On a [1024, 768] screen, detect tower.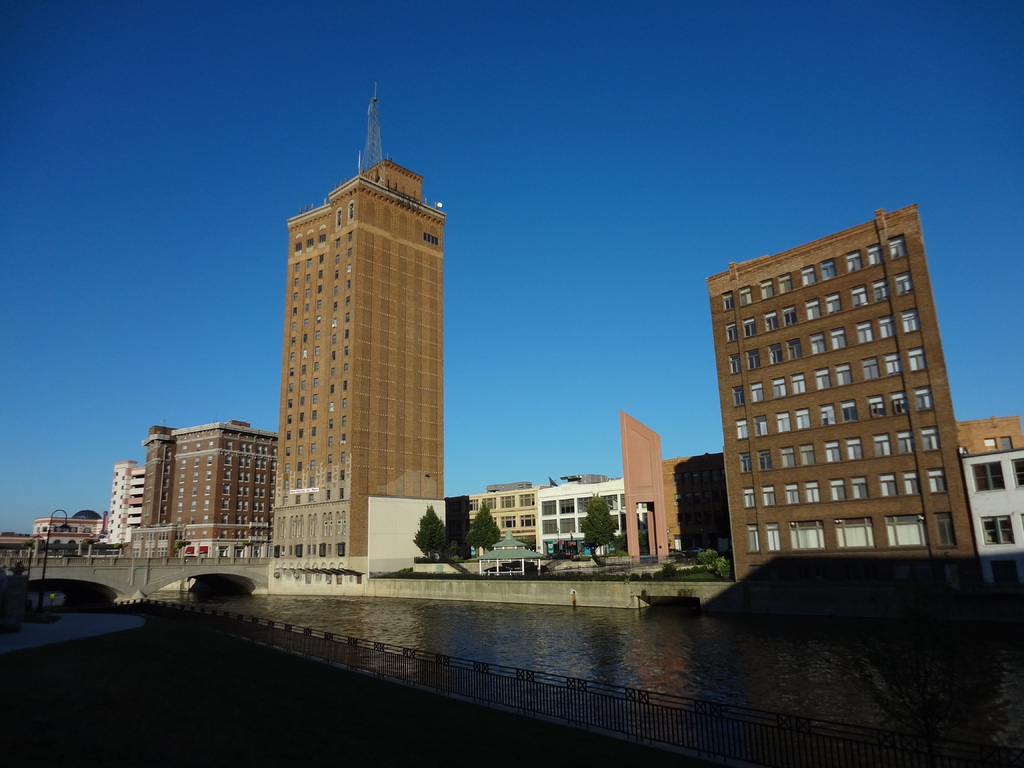
region(147, 428, 275, 561).
